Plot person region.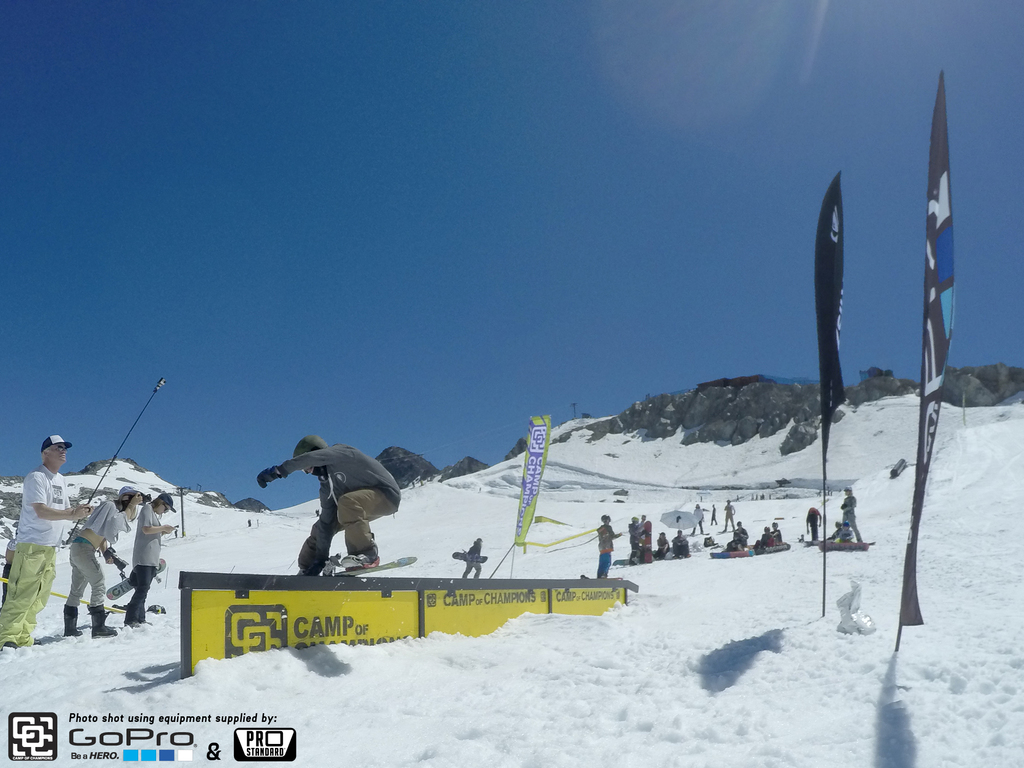
Plotted at box=[688, 500, 705, 532].
